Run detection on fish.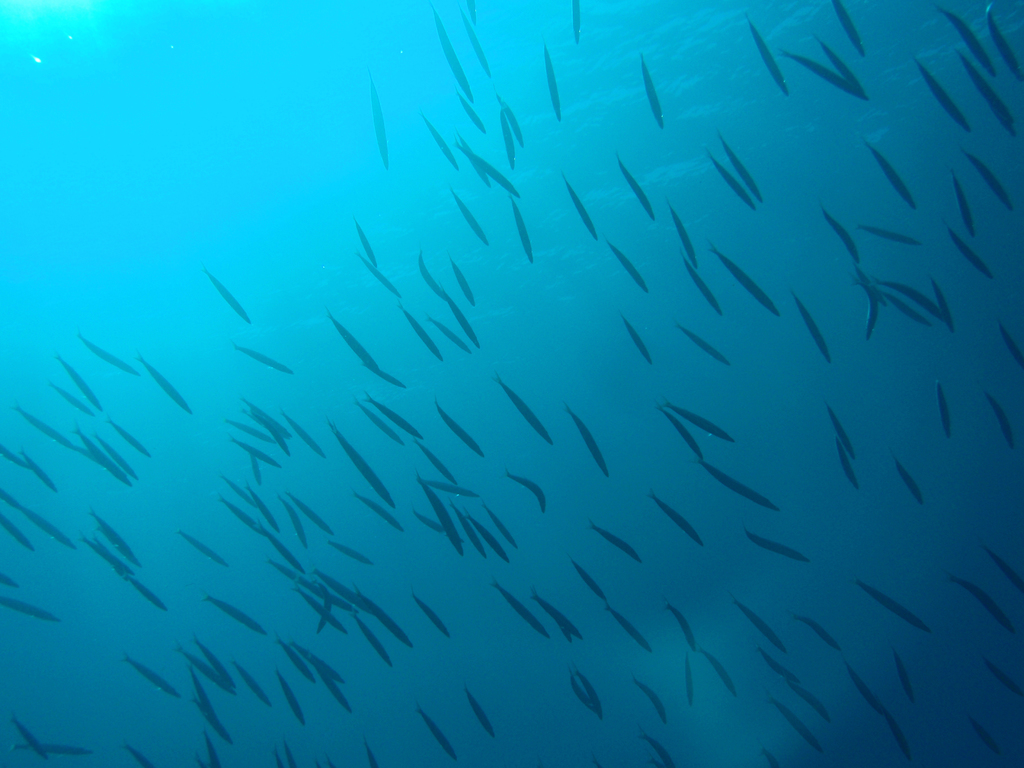
Result: (497, 107, 511, 175).
